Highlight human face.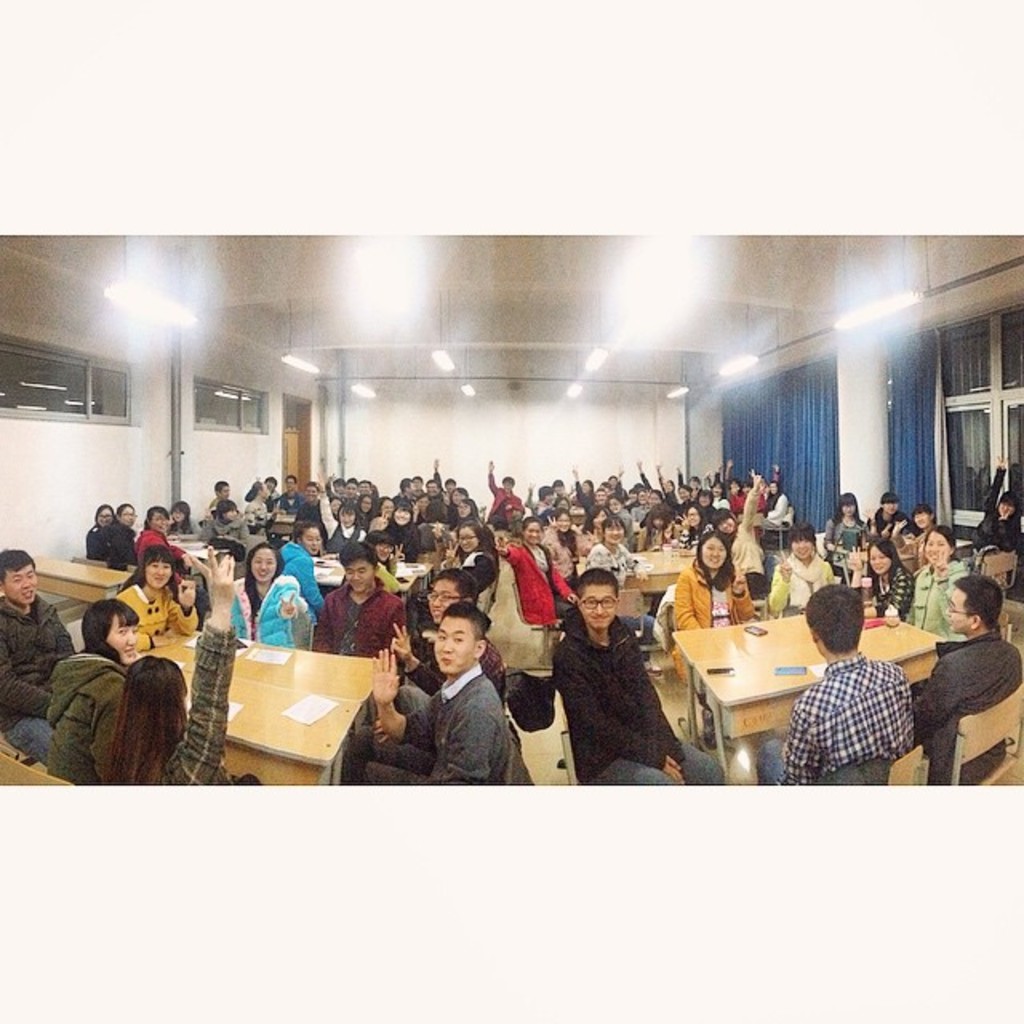
Highlighted region: <bbox>115, 504, 136, 530</bbox>.
